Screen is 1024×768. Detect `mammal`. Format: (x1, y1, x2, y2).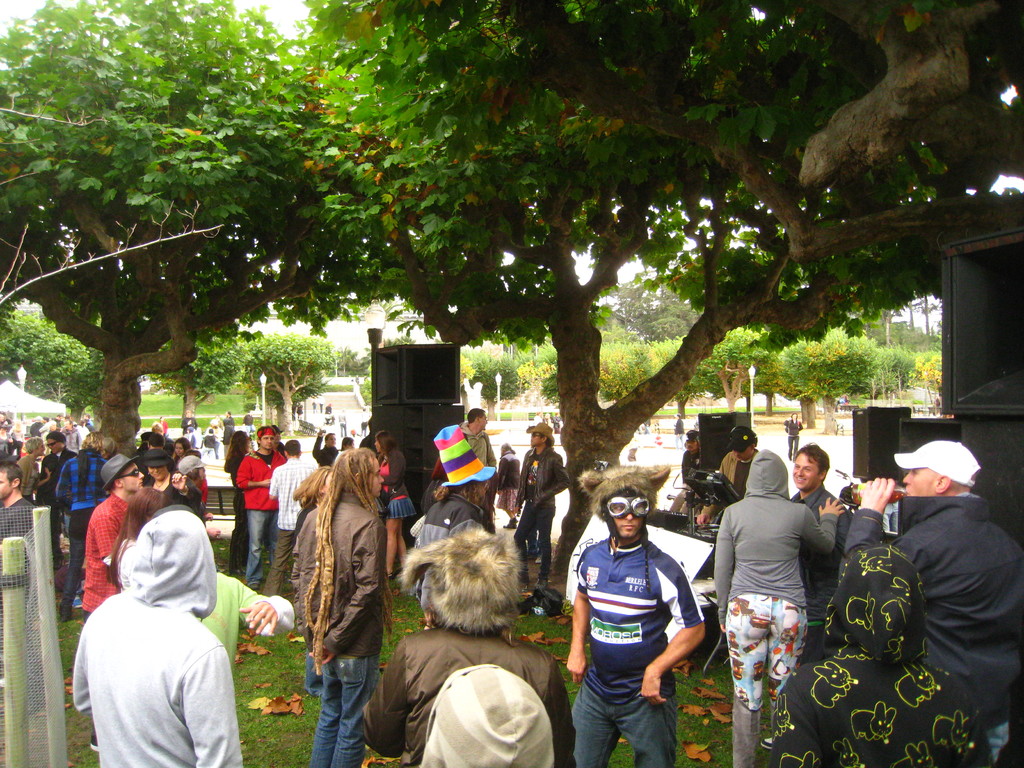
(339, 409, 348, 436).
